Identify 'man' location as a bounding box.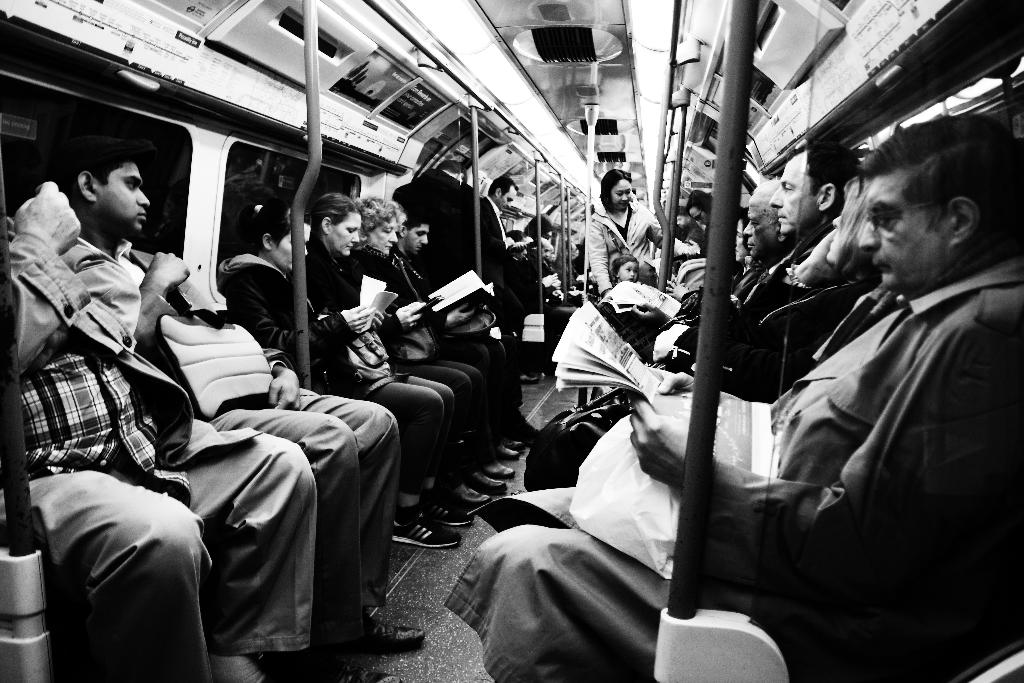
left=483, top=175, right=520, bottom=261.
